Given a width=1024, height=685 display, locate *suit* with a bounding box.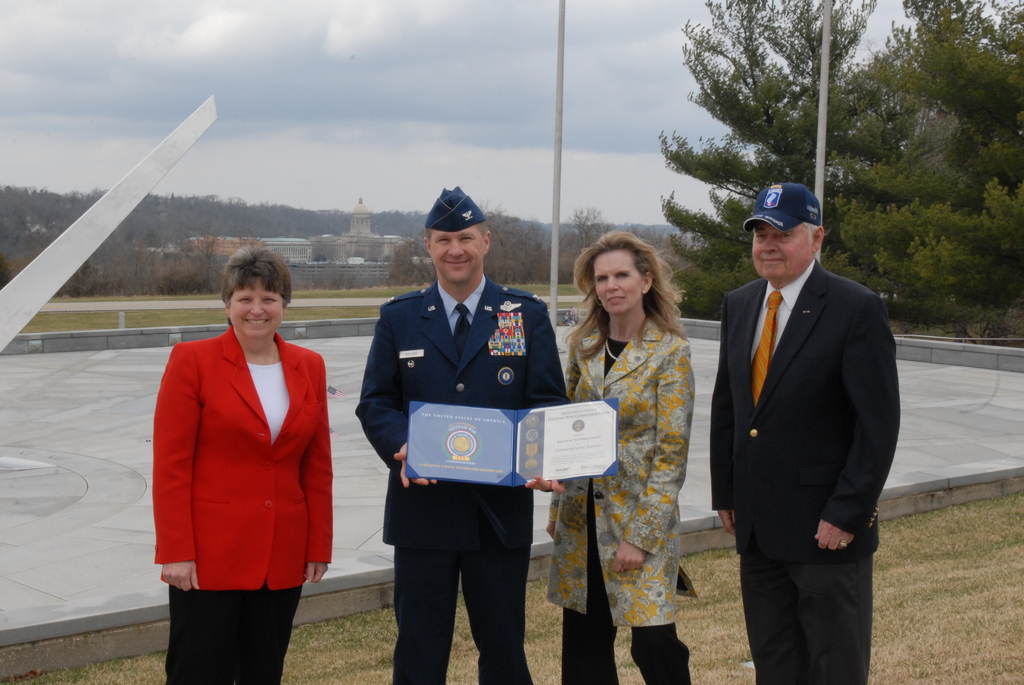
Located: <region>706, 189, 903, 673</region>.
